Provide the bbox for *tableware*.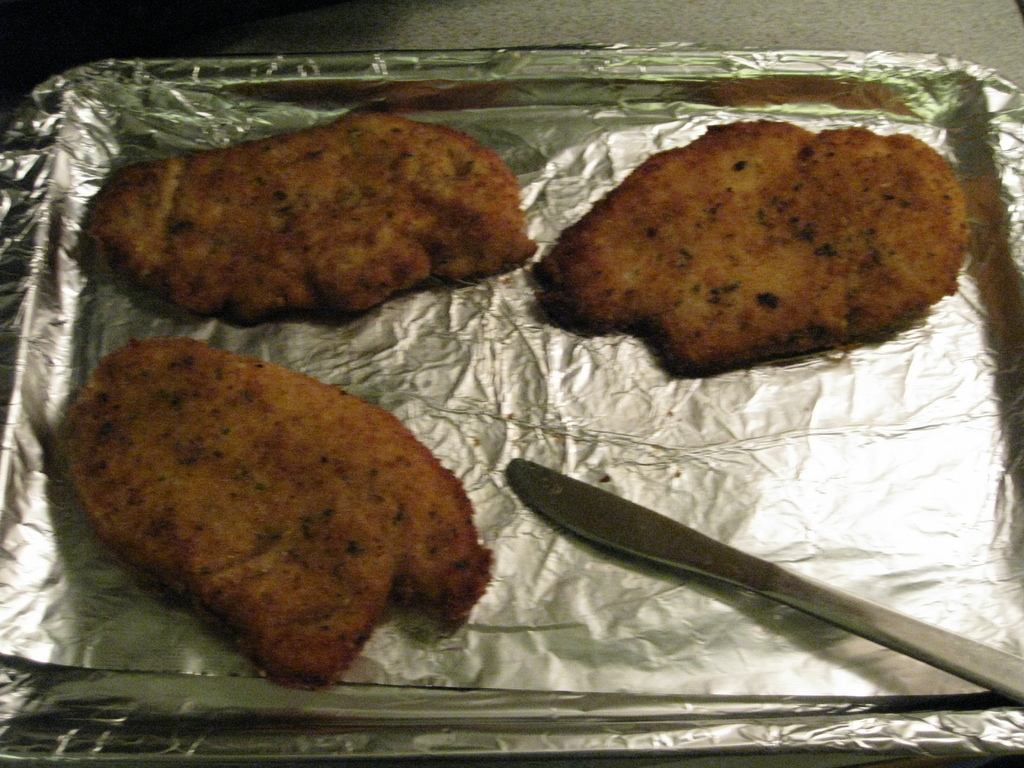
Rect(507, 456, 1023, 701).
